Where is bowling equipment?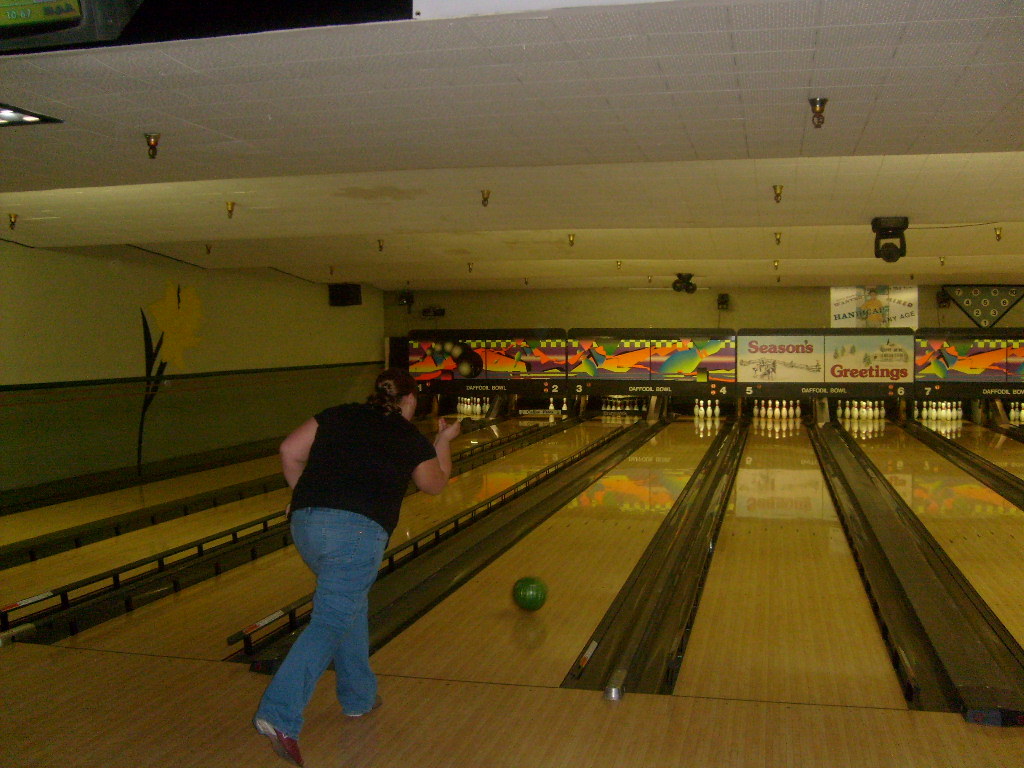
[x1=835, y1=397, x2=841, y2=420].
